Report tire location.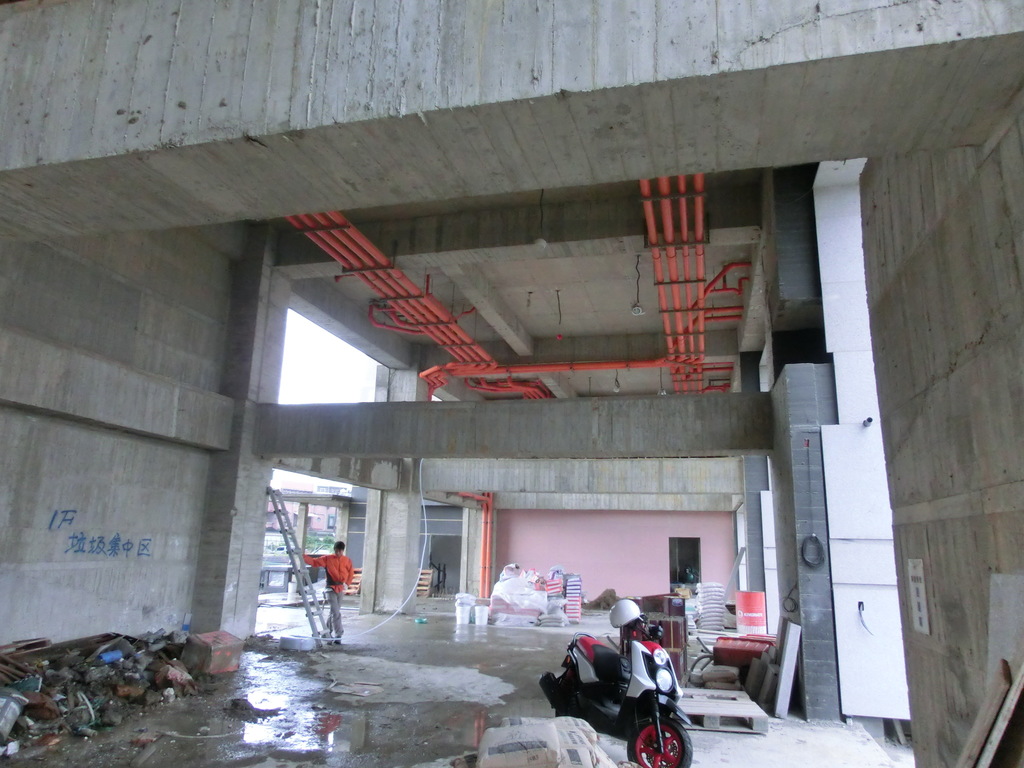
Report: 625,710,689,767.
